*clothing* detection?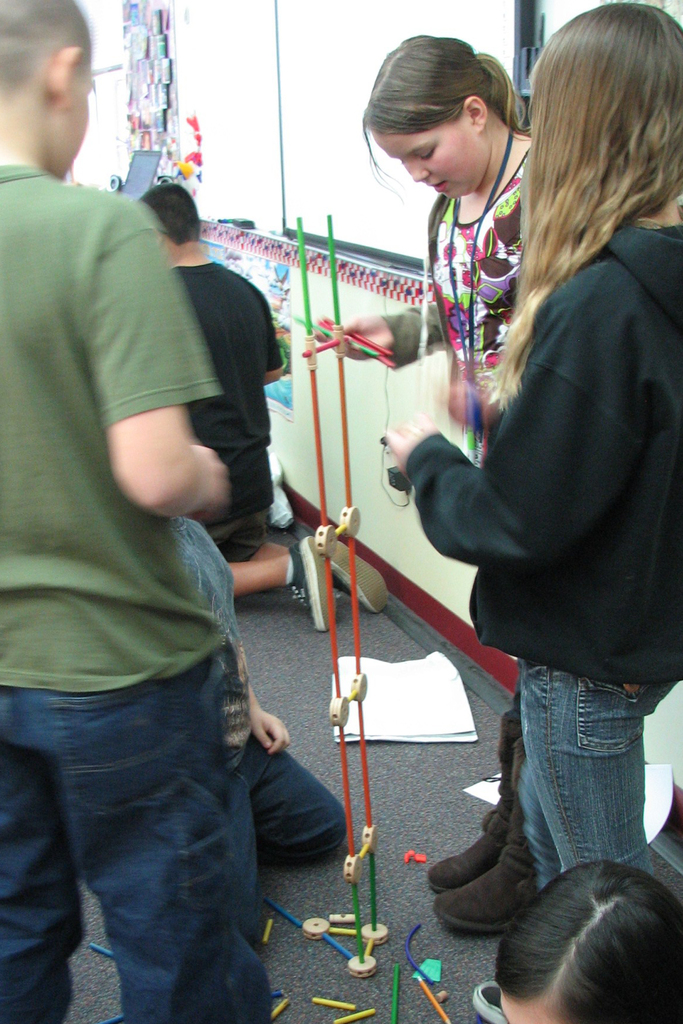
Rect(174, 260, 284, 561)
